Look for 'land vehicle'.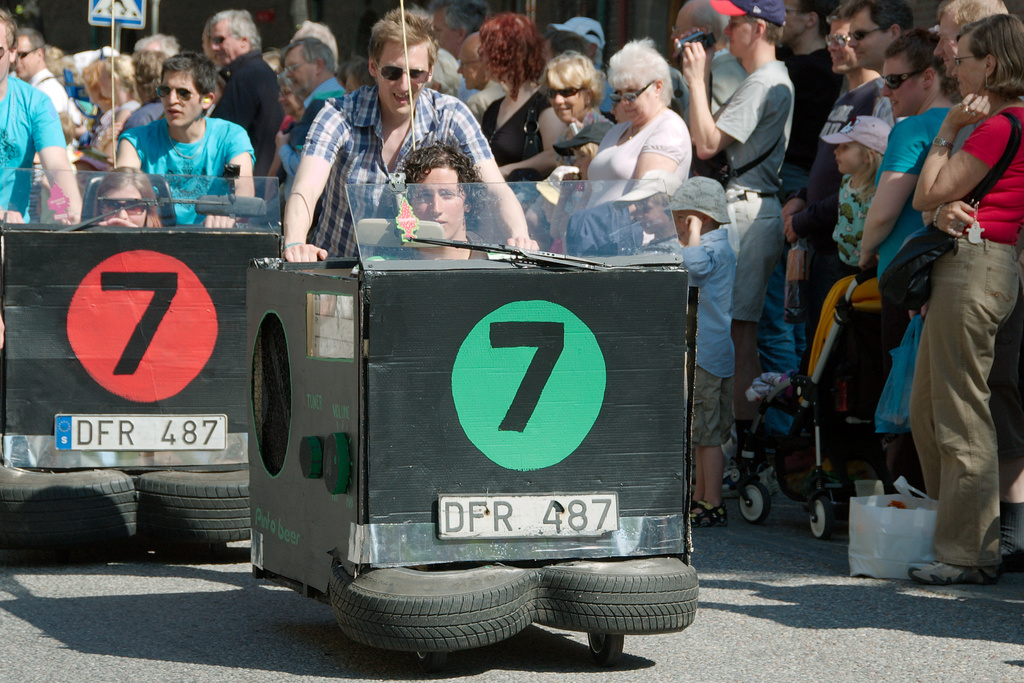
Found: 0:0:283:562.
